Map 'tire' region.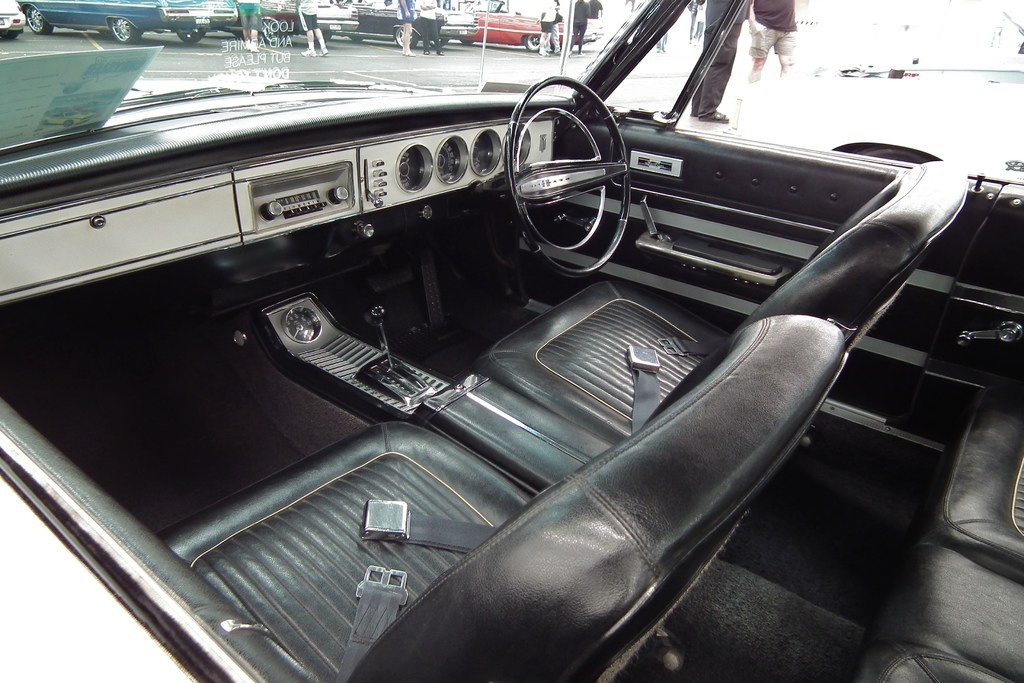
Mapped to Rect(845, 144, 927, 163).
